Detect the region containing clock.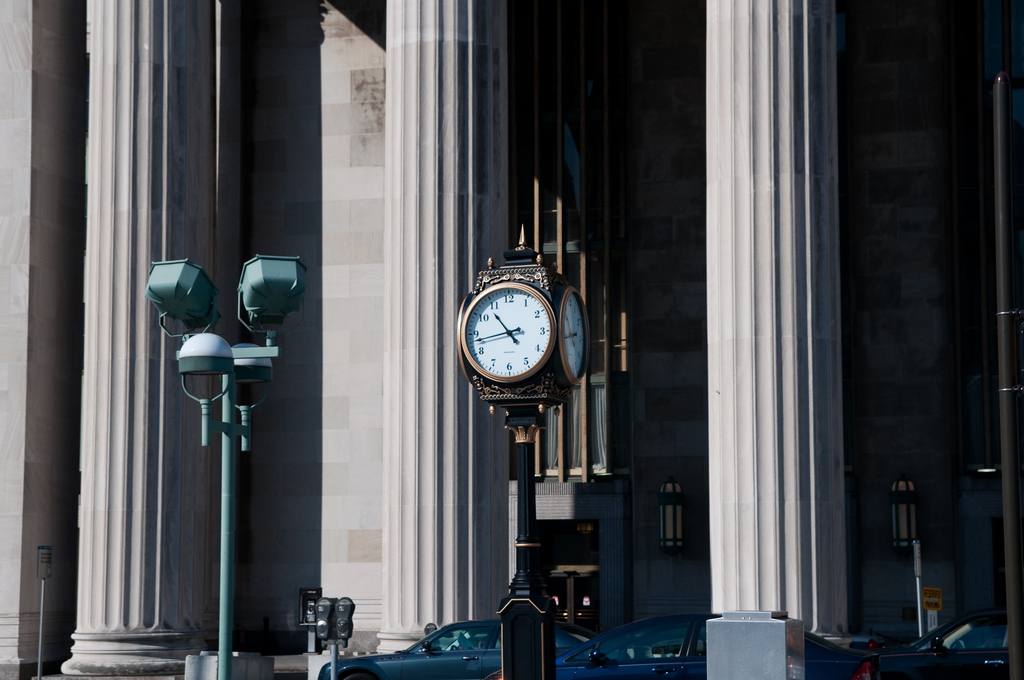
detection(557, 289, 589, 380).
